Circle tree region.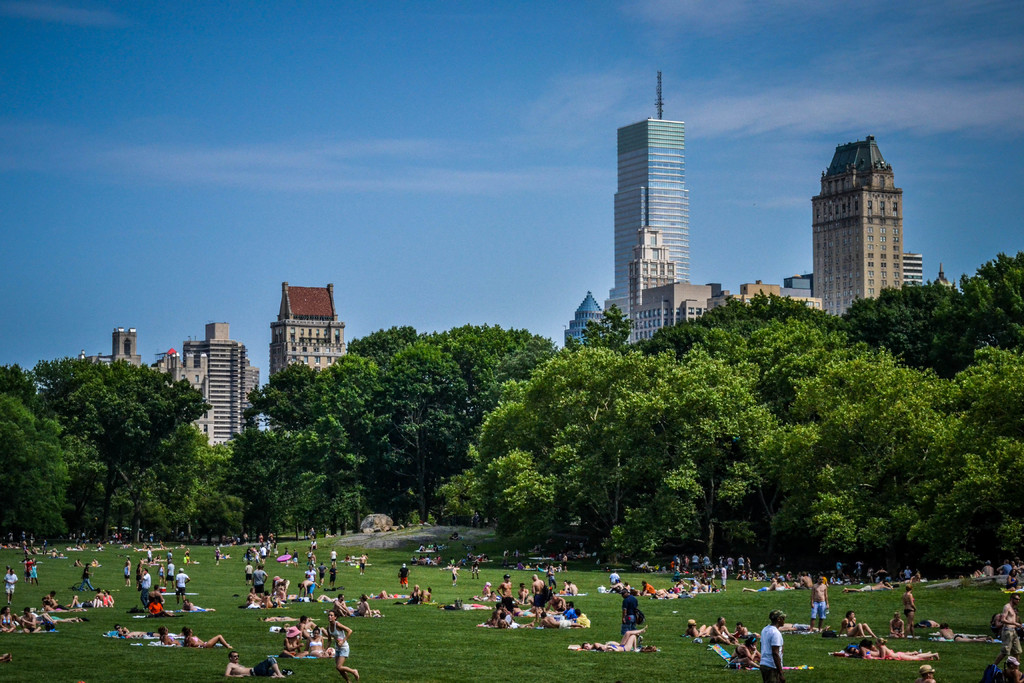
Region: [330, 329, 502, 527].
